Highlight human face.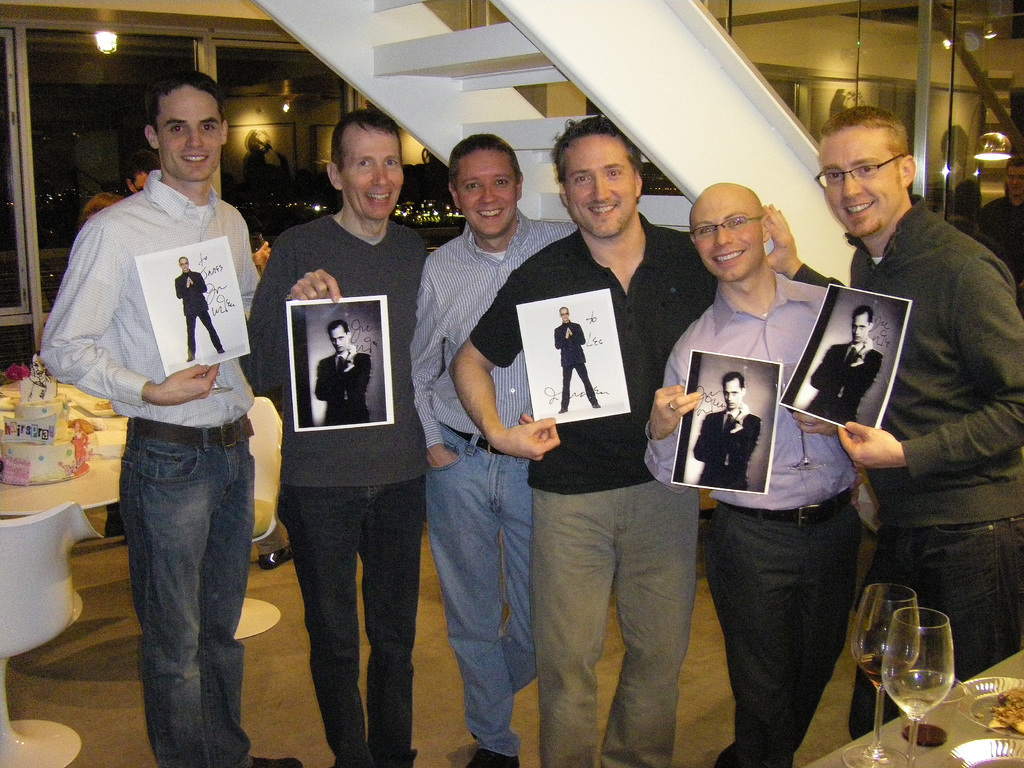
Highlighted region: box=[689, 191, 761, 284].
